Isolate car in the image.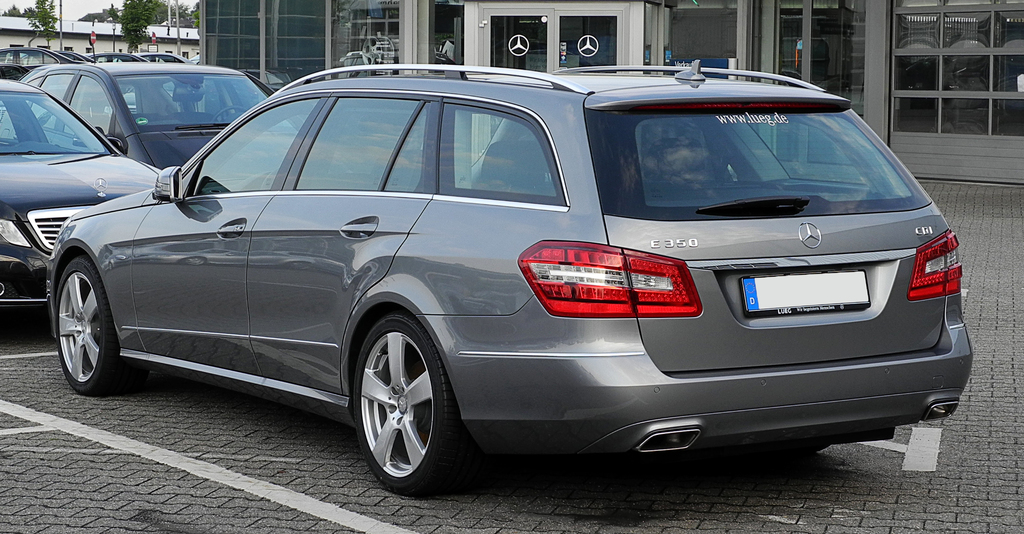
Isolated region: 0,82,168,311.
